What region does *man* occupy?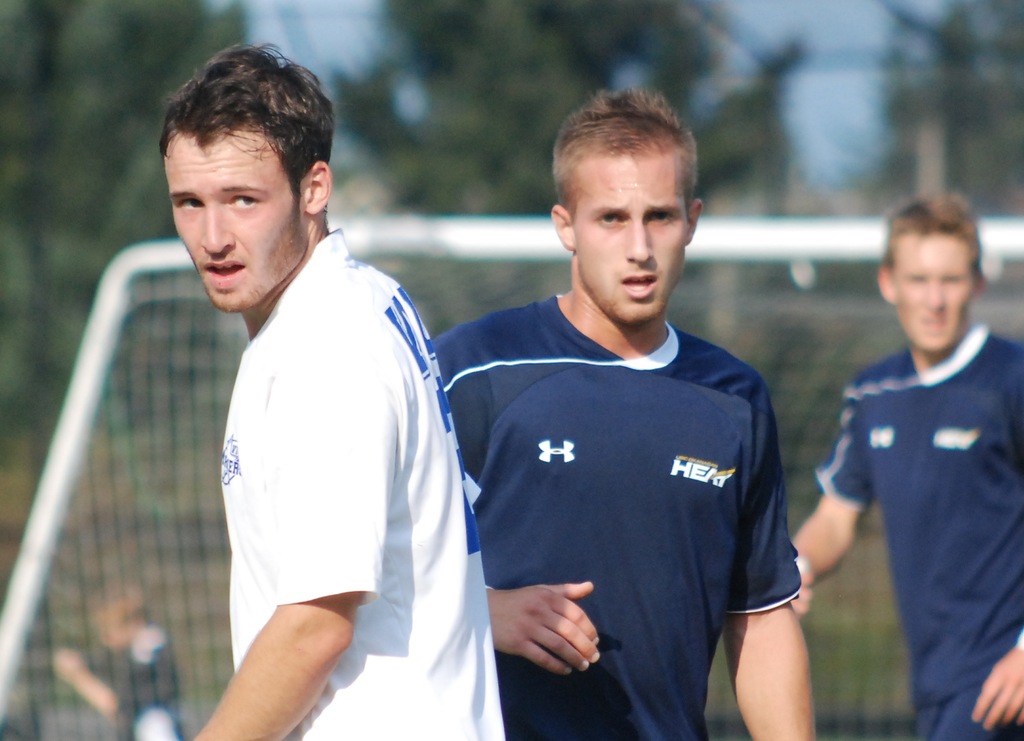
(left=787, top=191, right=1023, bottom=740).
